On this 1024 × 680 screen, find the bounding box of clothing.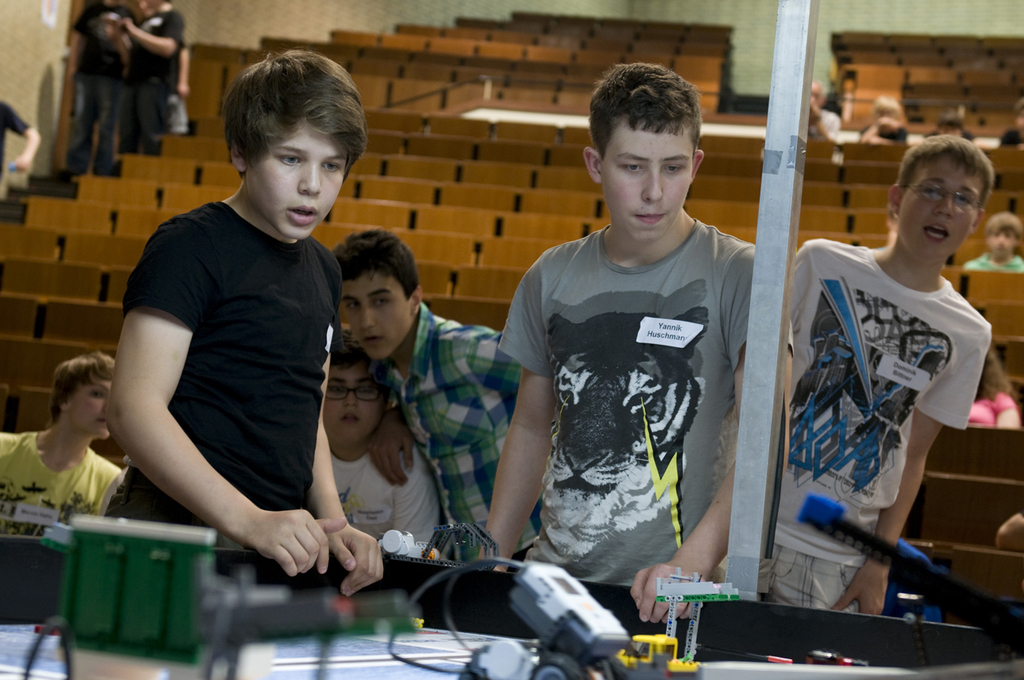
Bounding box: [805, 105, 839, 142].
